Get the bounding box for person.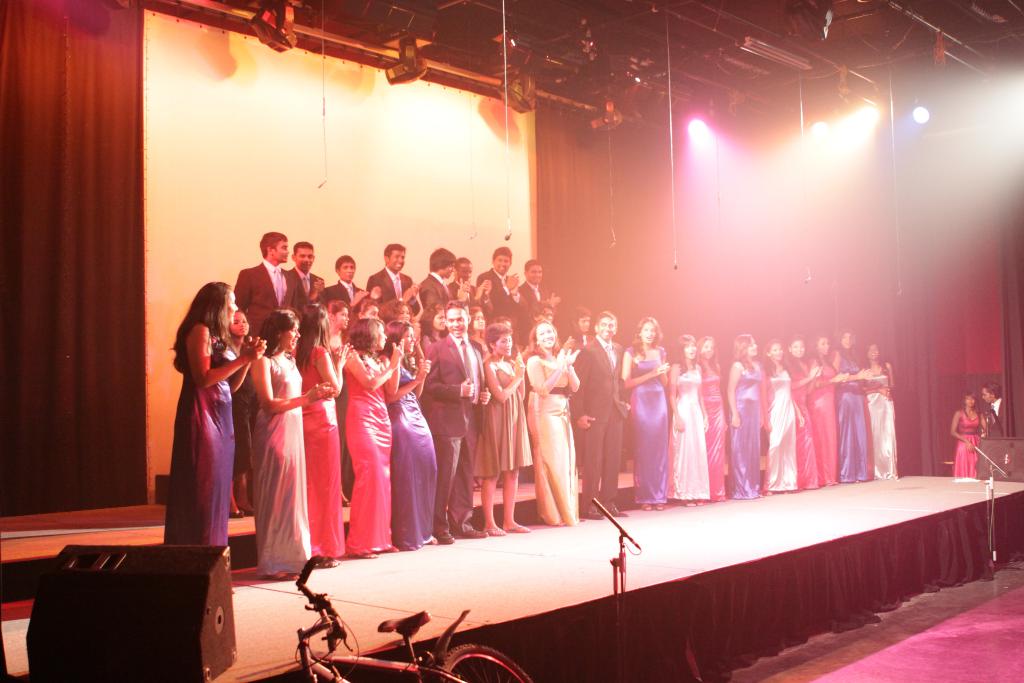
(622, 316, 669, 509).
